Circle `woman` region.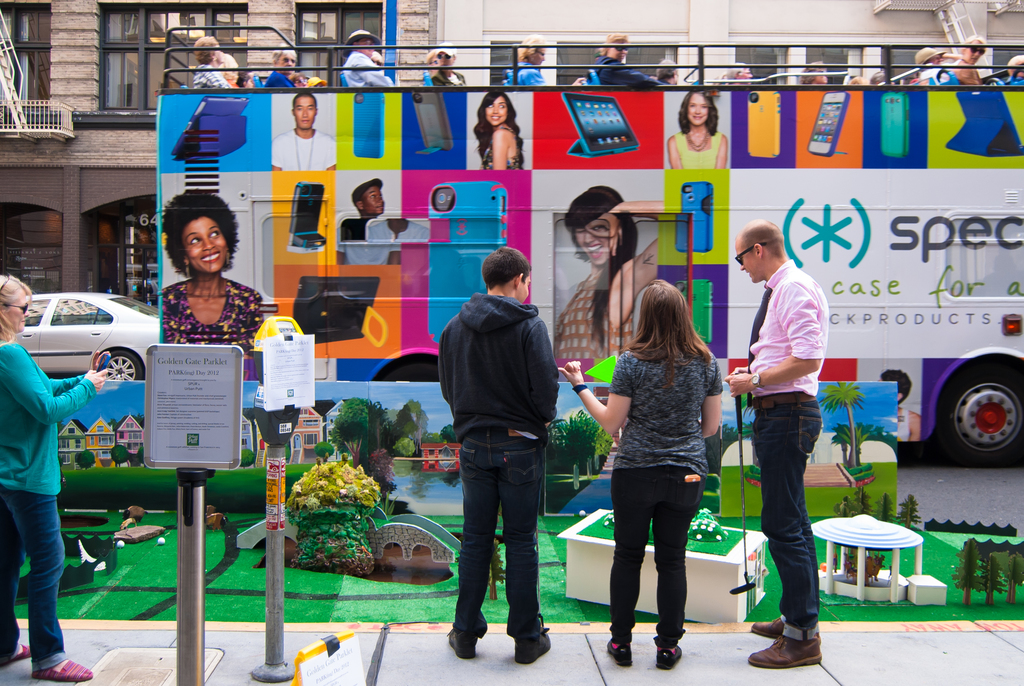
Region: region(193, 38, 240, 92).
